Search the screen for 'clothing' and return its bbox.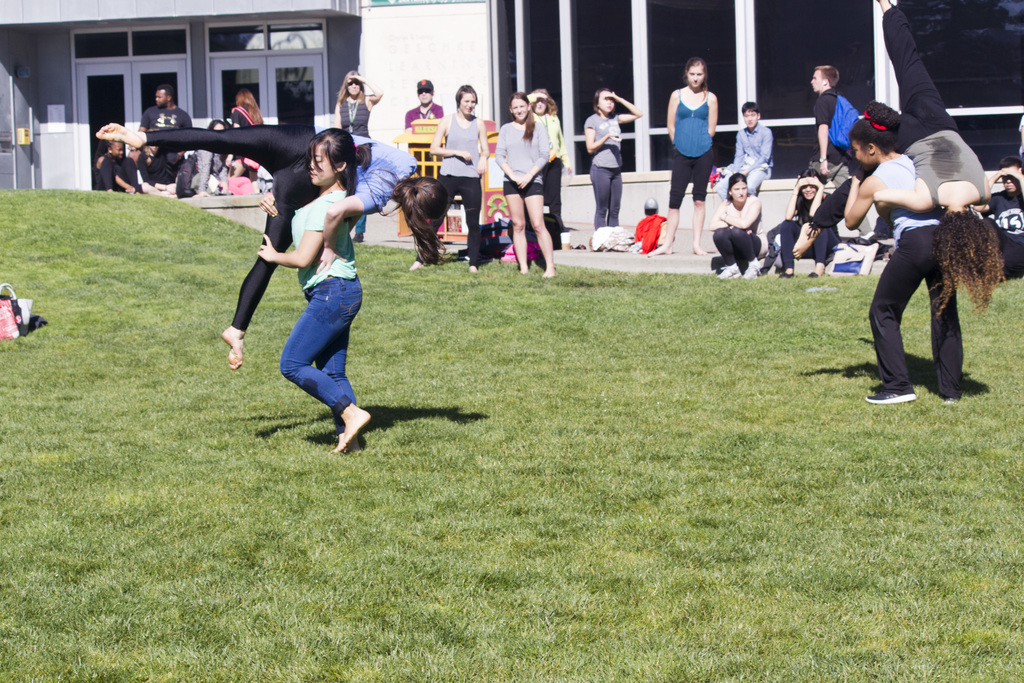
Found: l=715, t=193, r=767, b=266.
